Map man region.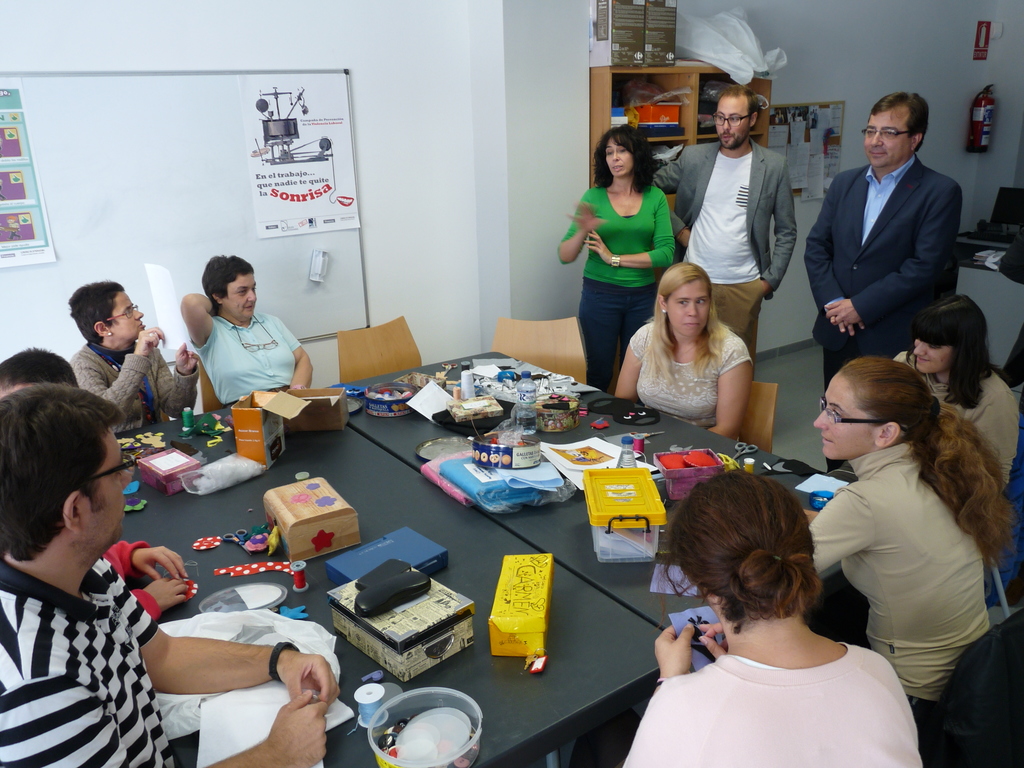
Mapped to crop(800, 95, 978, 390).
